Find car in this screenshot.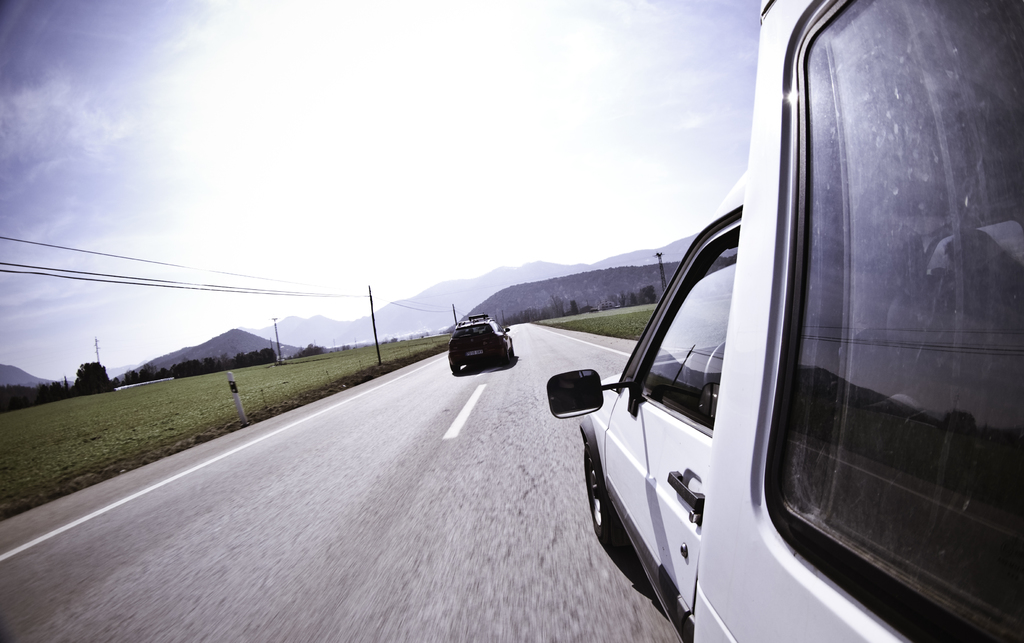
The bounding box for car is select_region(450, 315, 516, 363).
